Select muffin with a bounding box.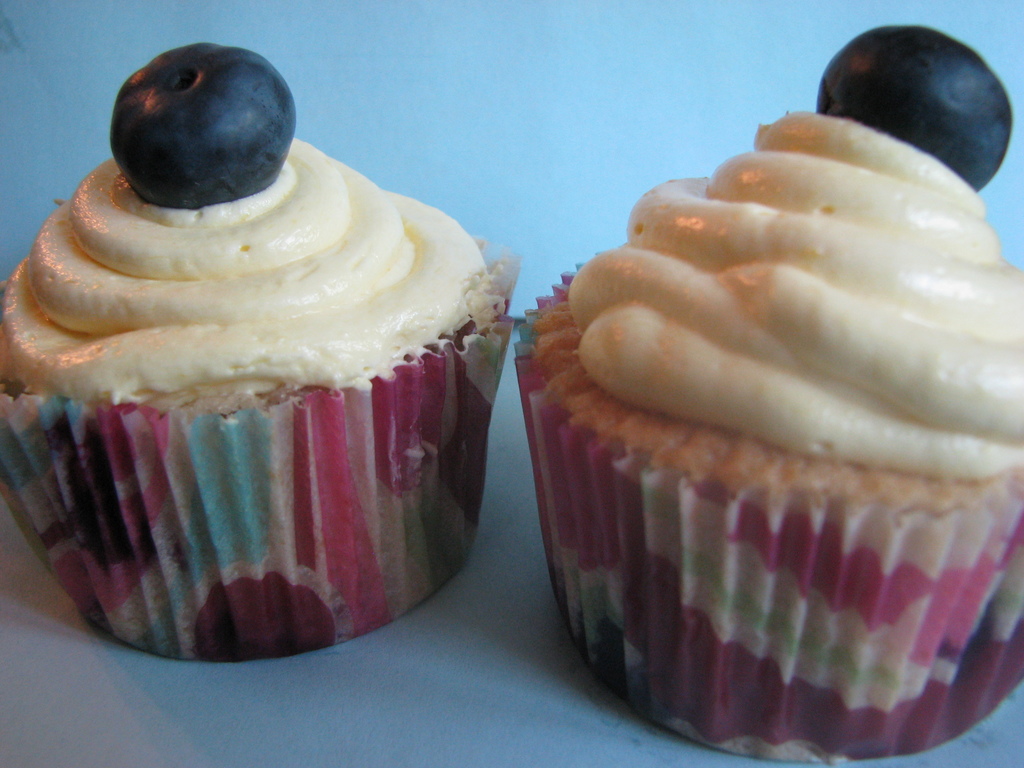
[x1=509, y1=24, x2=1023, y2=767].
